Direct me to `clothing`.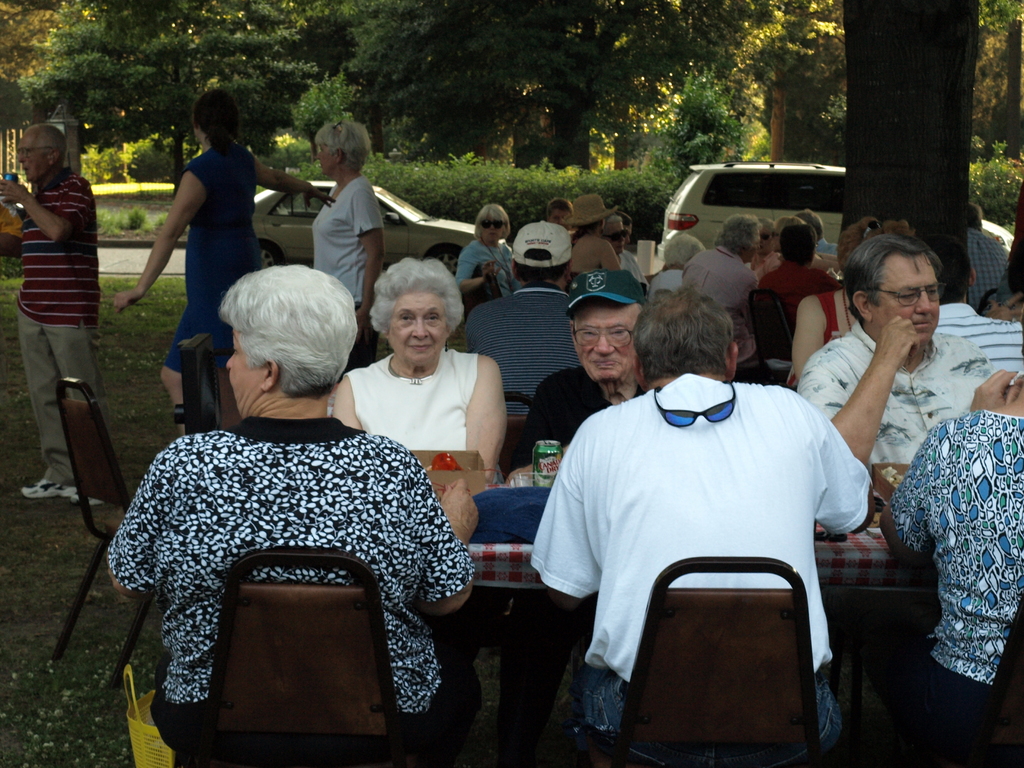
Direction: <bbox>741, 266, 840, 359</bbox>.
